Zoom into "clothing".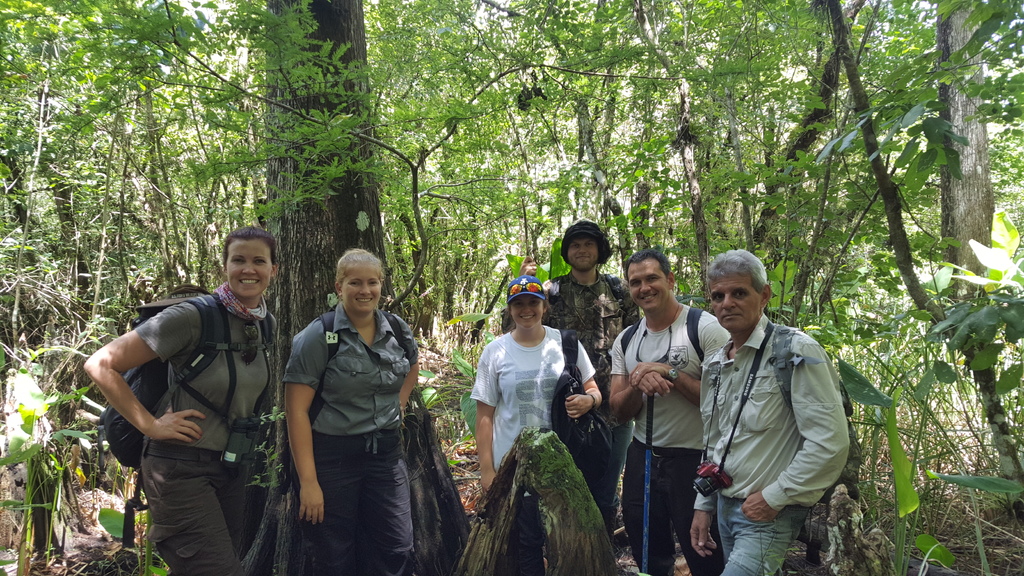
Zoom target: (477,313,603,560).
